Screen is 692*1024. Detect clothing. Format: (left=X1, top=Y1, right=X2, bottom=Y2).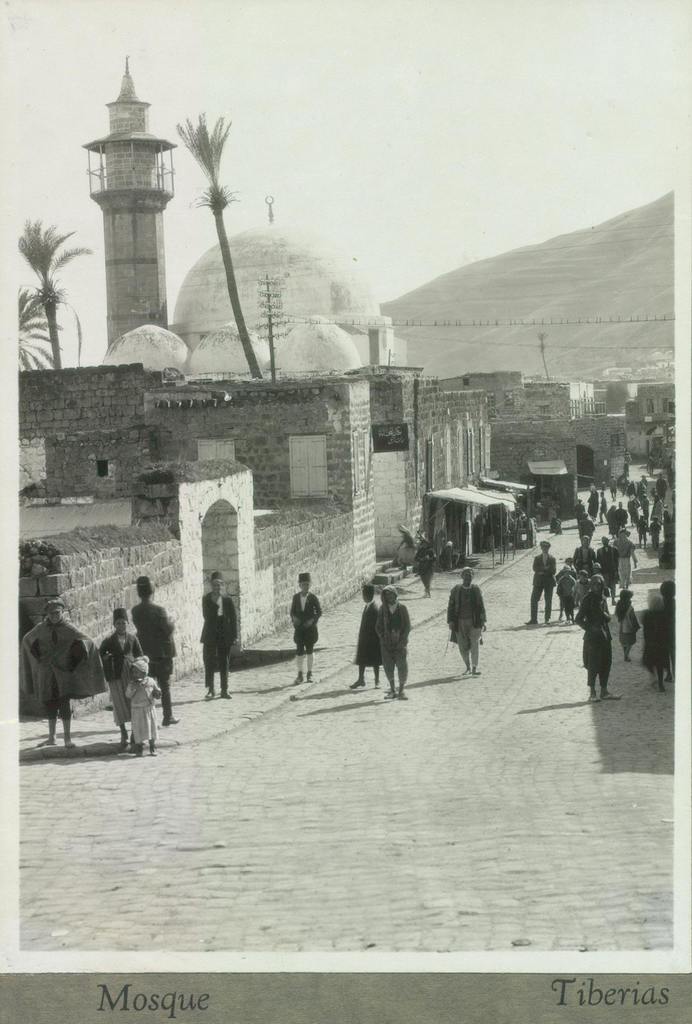
(left=374, top=603, right=405, bottom=676).
